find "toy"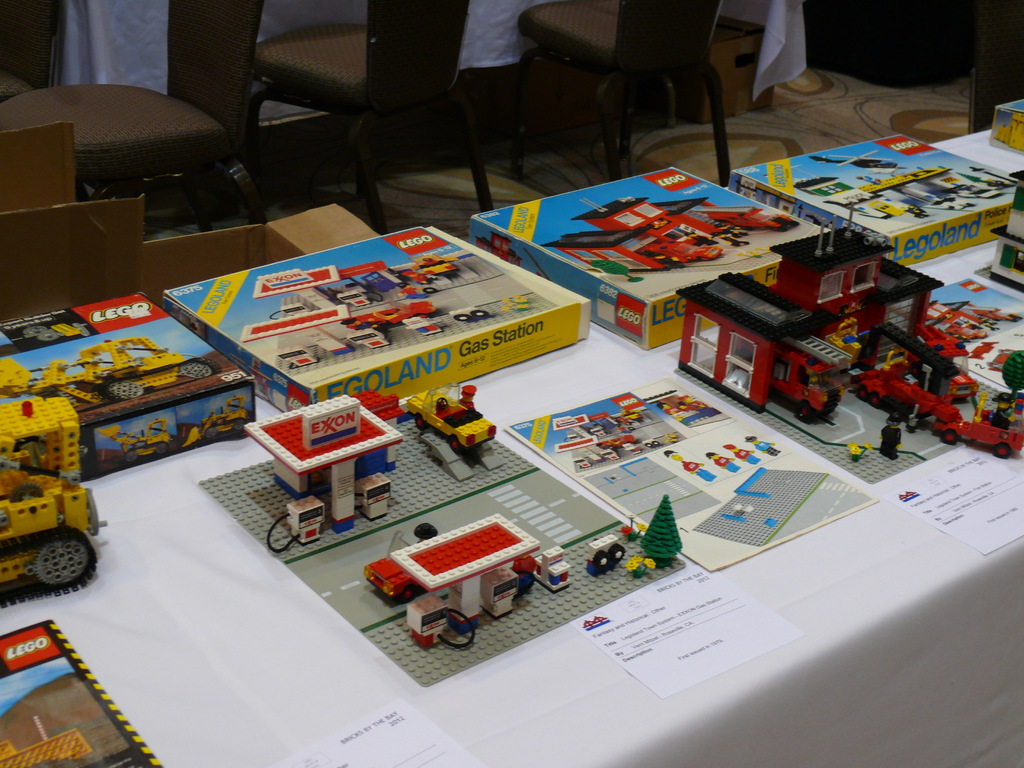
[745, 435, 776, 455]
